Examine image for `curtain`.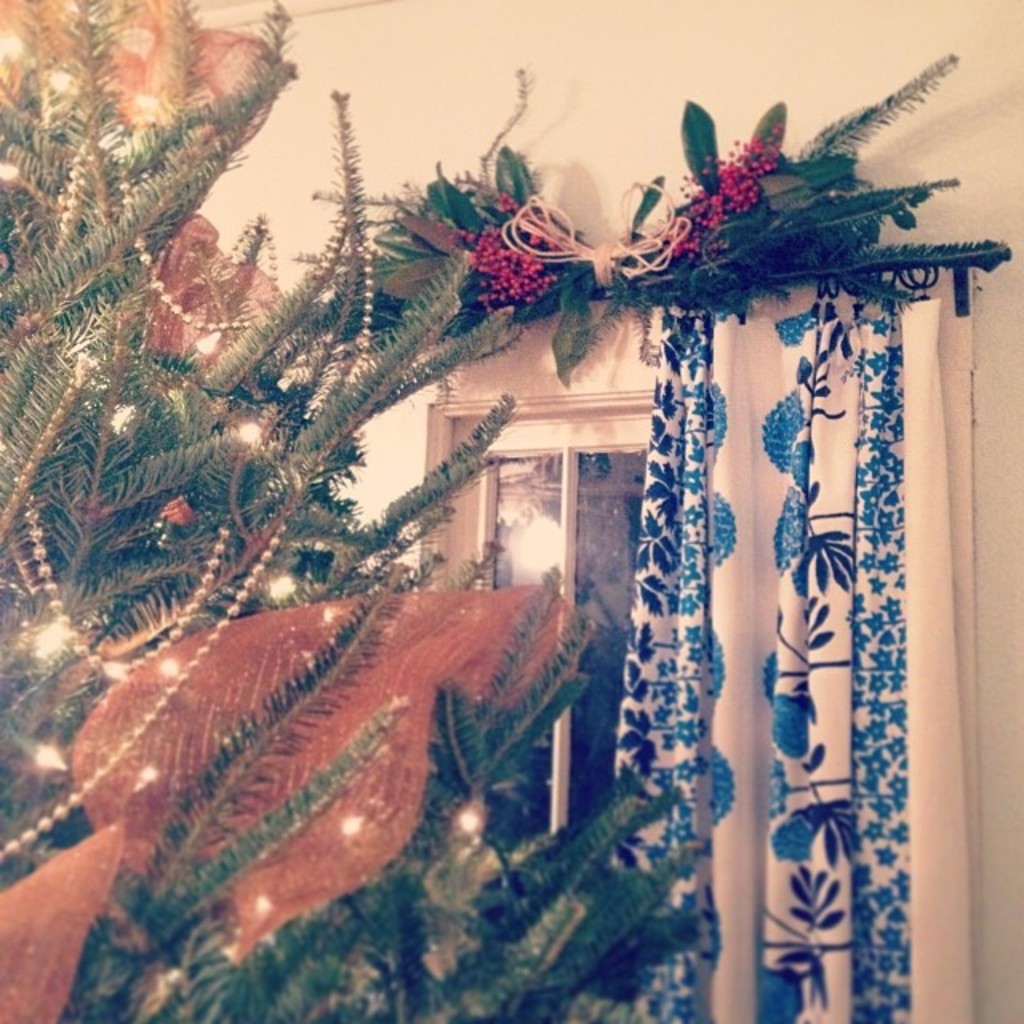
Examination result: select_region(574, 221, 981, 1005).
